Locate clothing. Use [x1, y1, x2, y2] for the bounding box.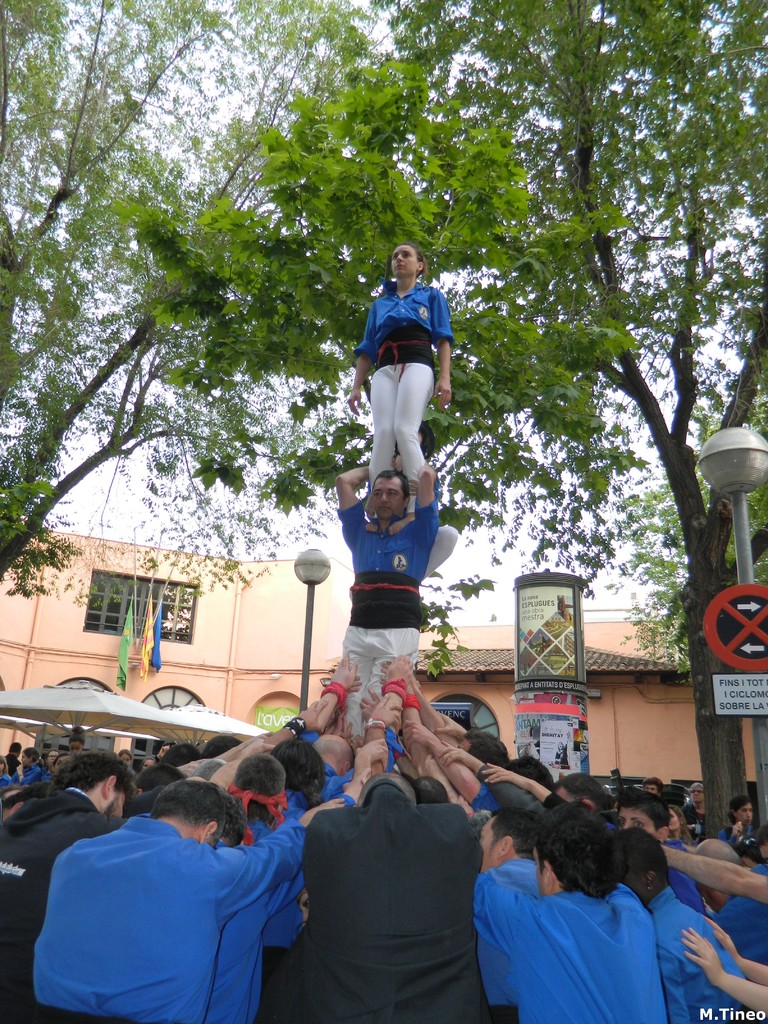
[490, 851, 538, 1023].
